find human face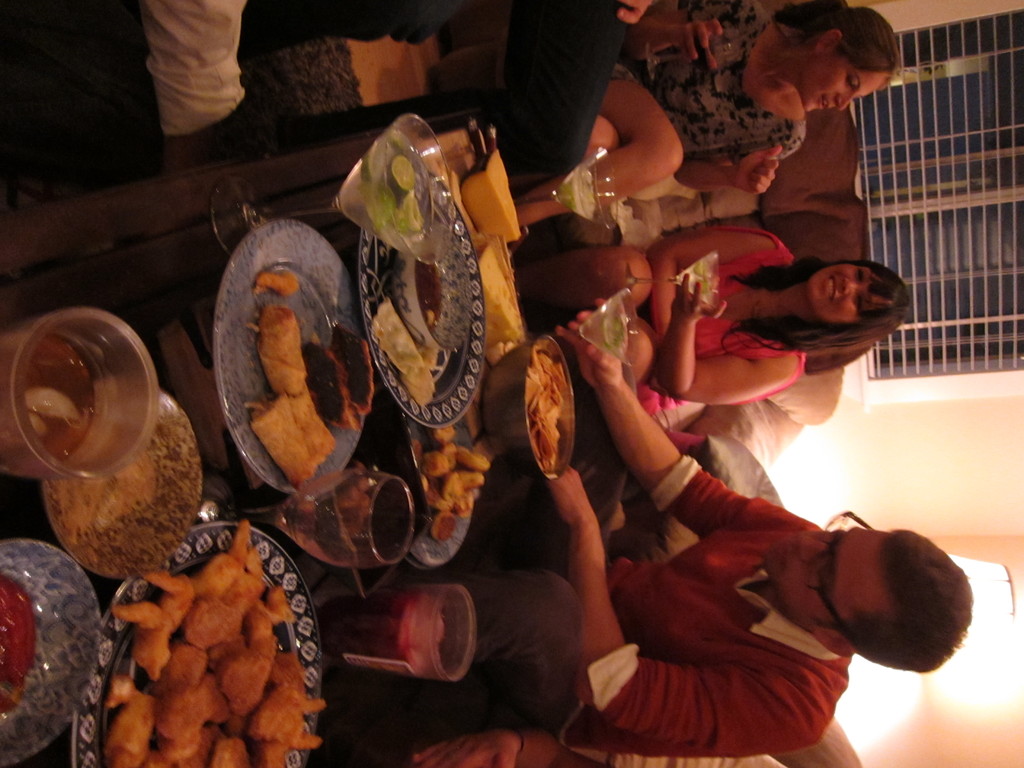
[763, 517, 884, 627]
